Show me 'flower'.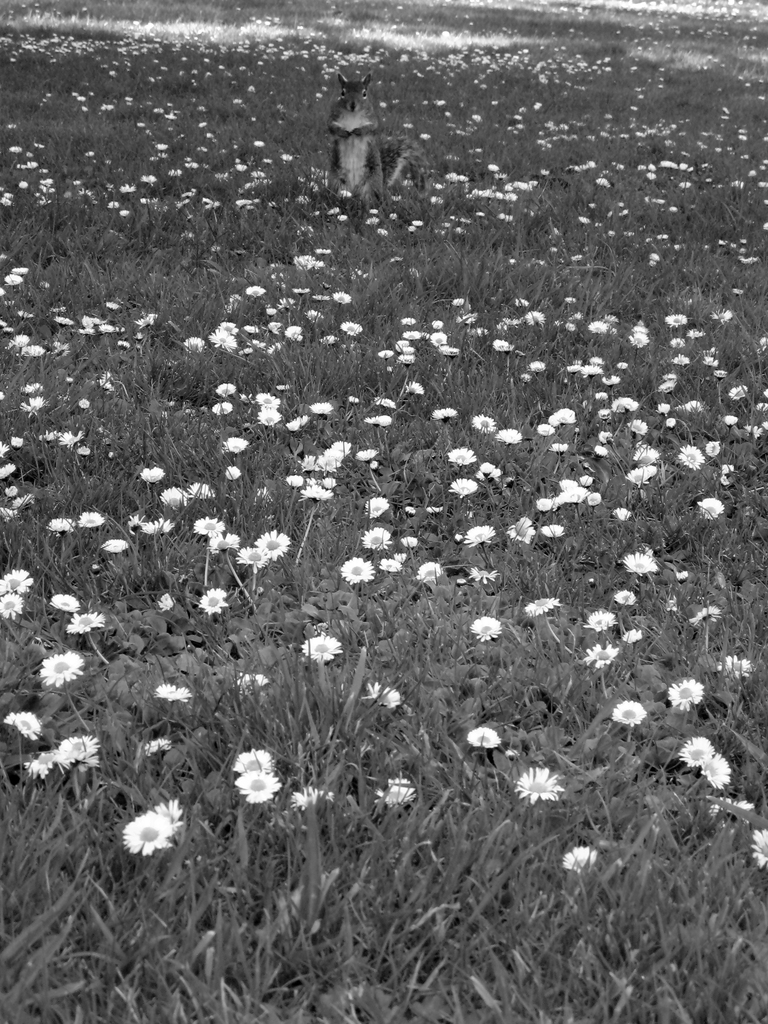
'flower' is here: <box>288,787,339,817</box>.
